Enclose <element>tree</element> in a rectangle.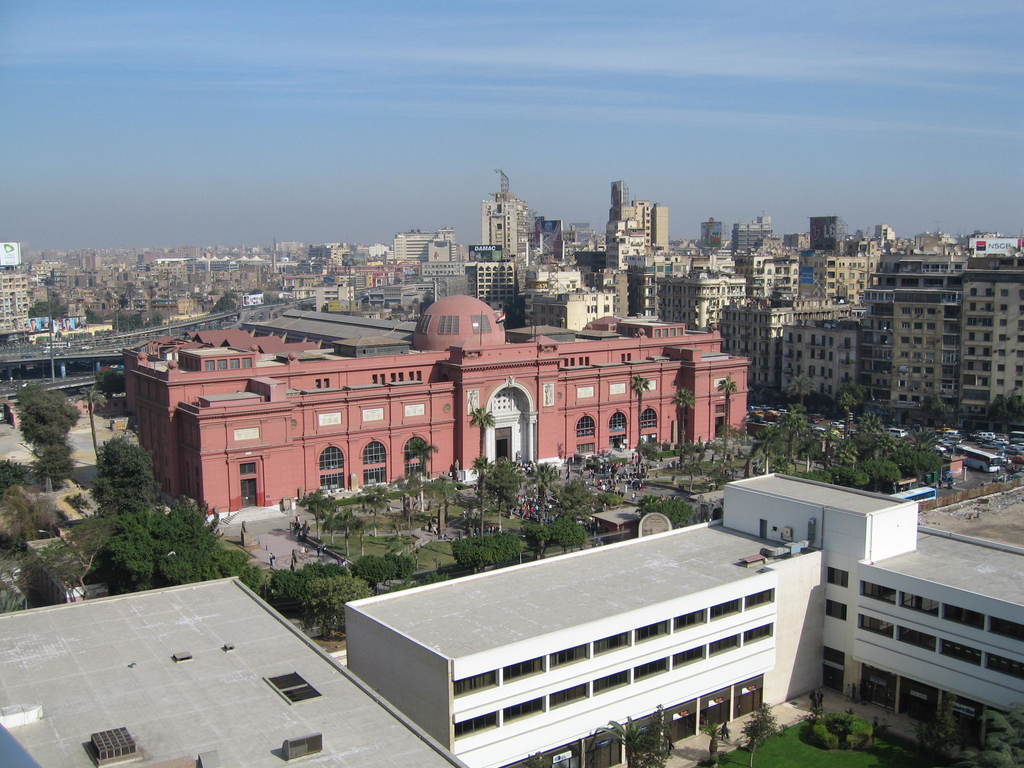
bbox=[652, 705, 672, 766].
